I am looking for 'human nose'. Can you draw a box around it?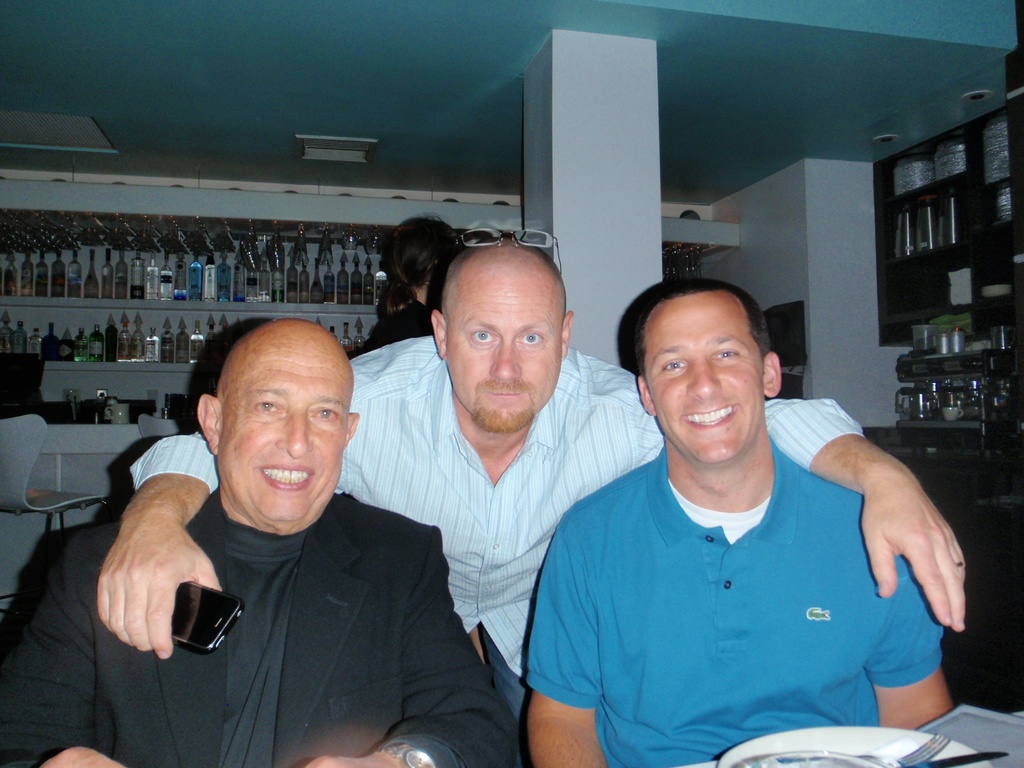
Sure, the bounding box is [left=687, top=353, right=718, bottom=404].
